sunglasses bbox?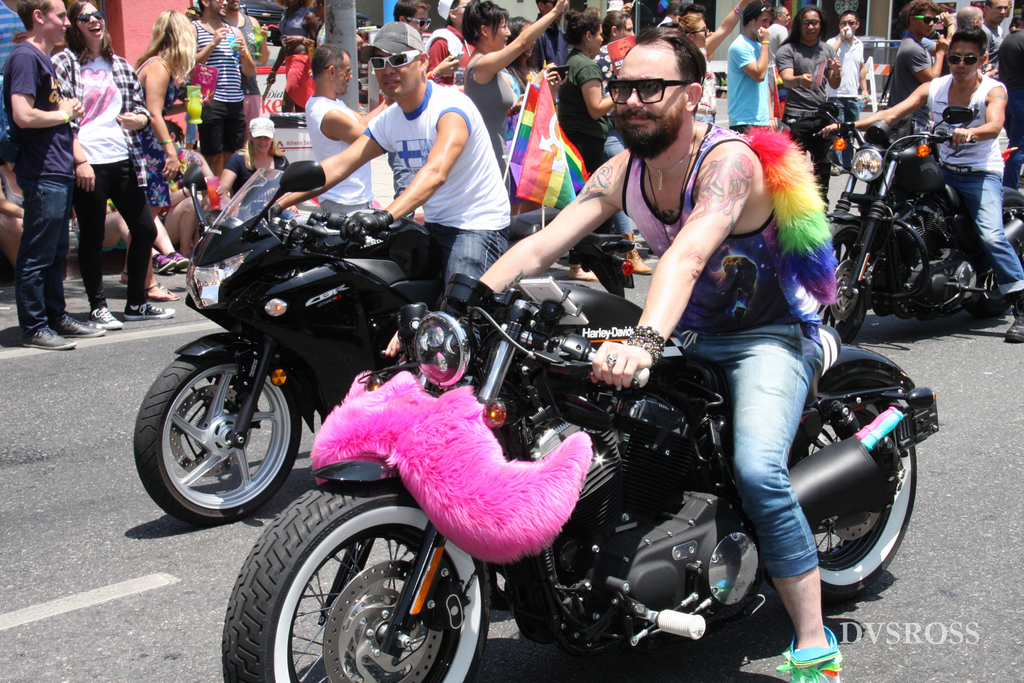
select_region(406, 17, 431, 28)
